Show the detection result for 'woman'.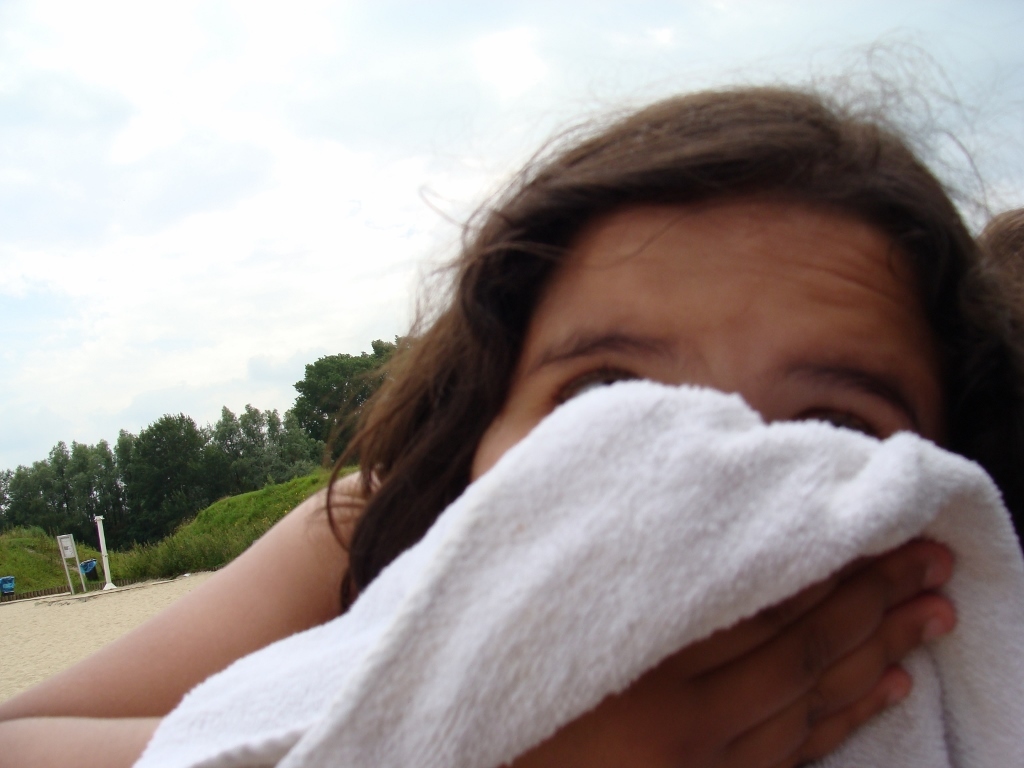
detection(0, 36, 1023, 767).
